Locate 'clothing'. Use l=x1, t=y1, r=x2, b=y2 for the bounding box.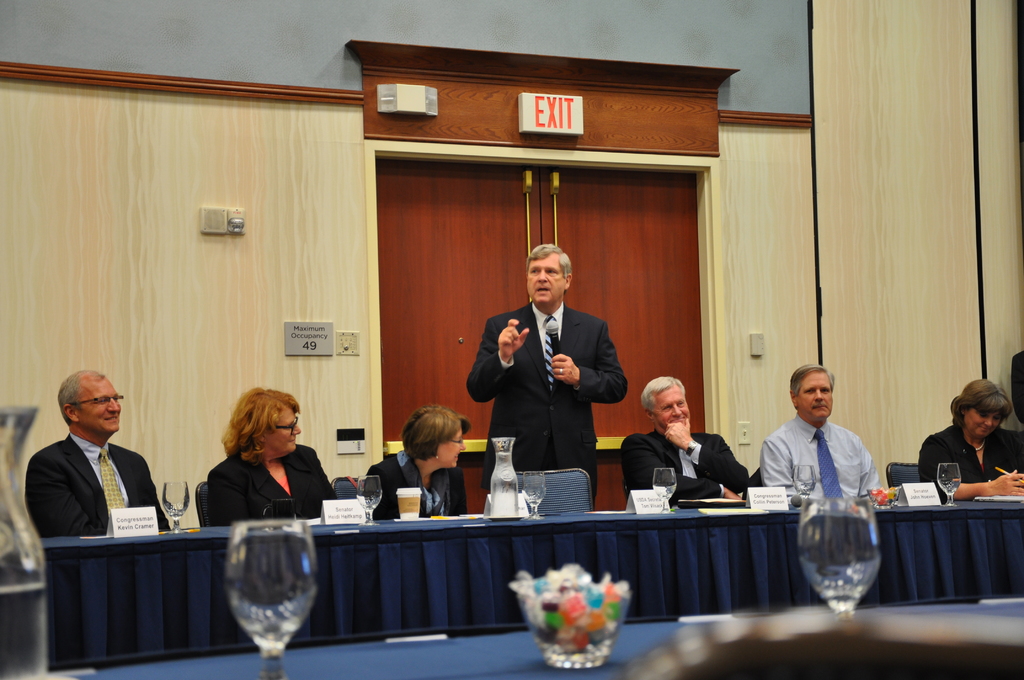
l=362, t=446, r=470, b=518.
